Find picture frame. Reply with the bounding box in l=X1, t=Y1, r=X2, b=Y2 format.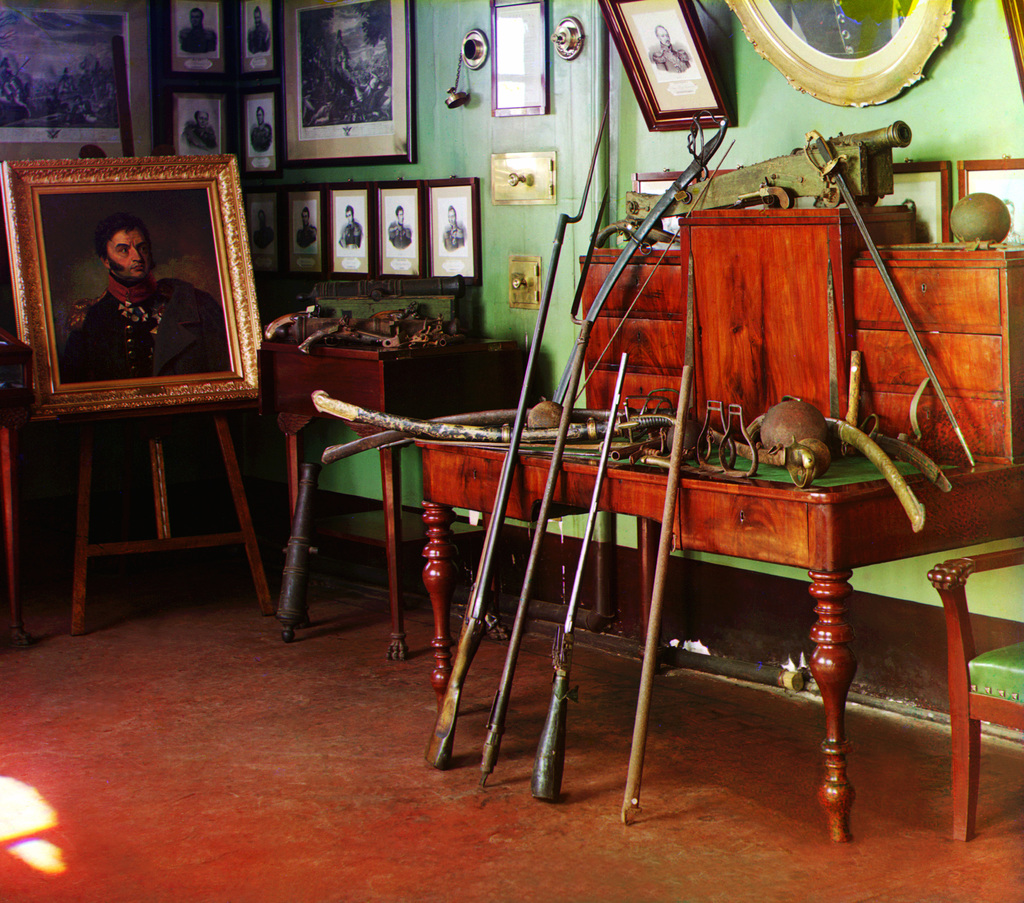
l=955, t=157, r=1023, b=250.
